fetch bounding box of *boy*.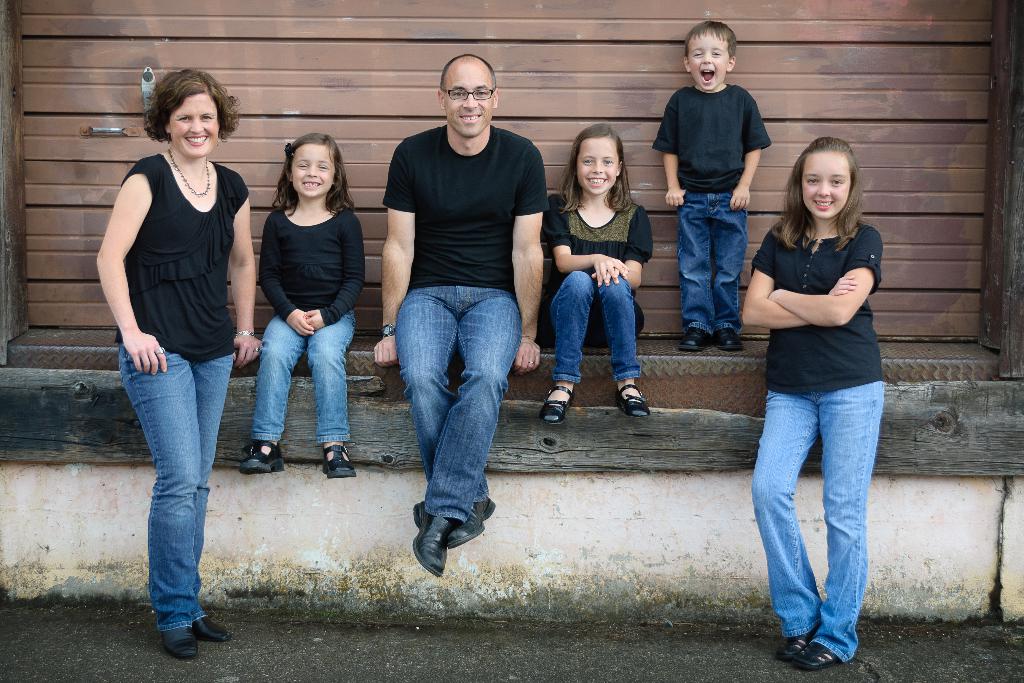
Bbox: pyautogui.locateOnScreen(652, 21, 773, 352).
